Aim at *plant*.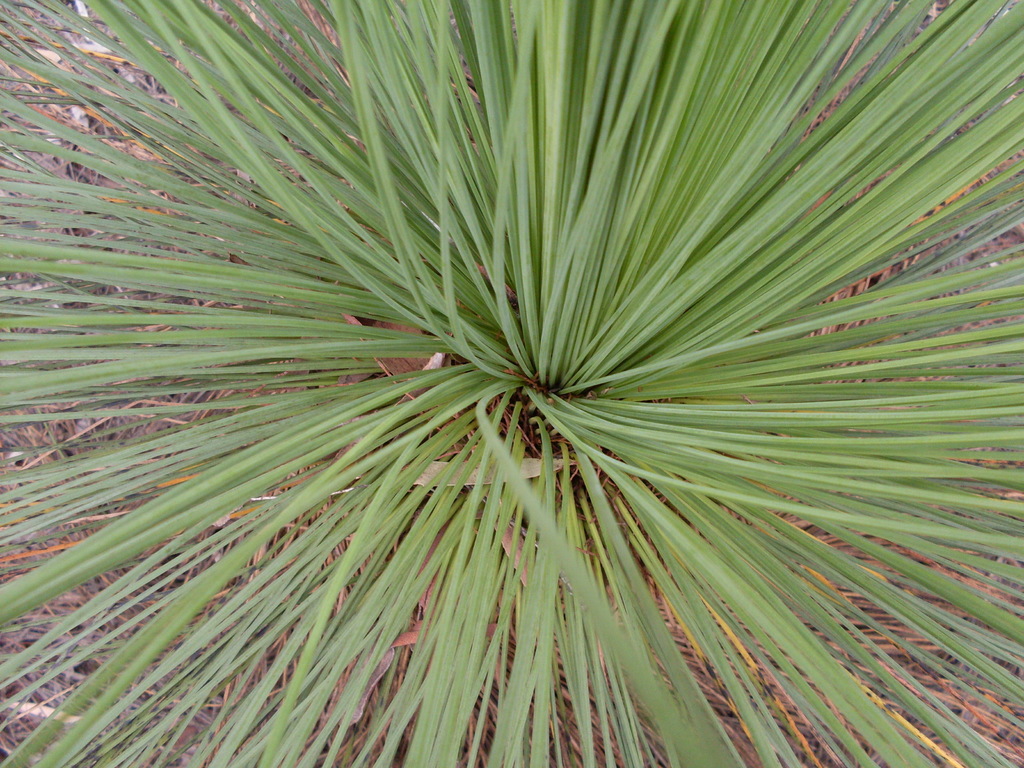
Aimed at bbox=[46, 37, 1023, 748].
